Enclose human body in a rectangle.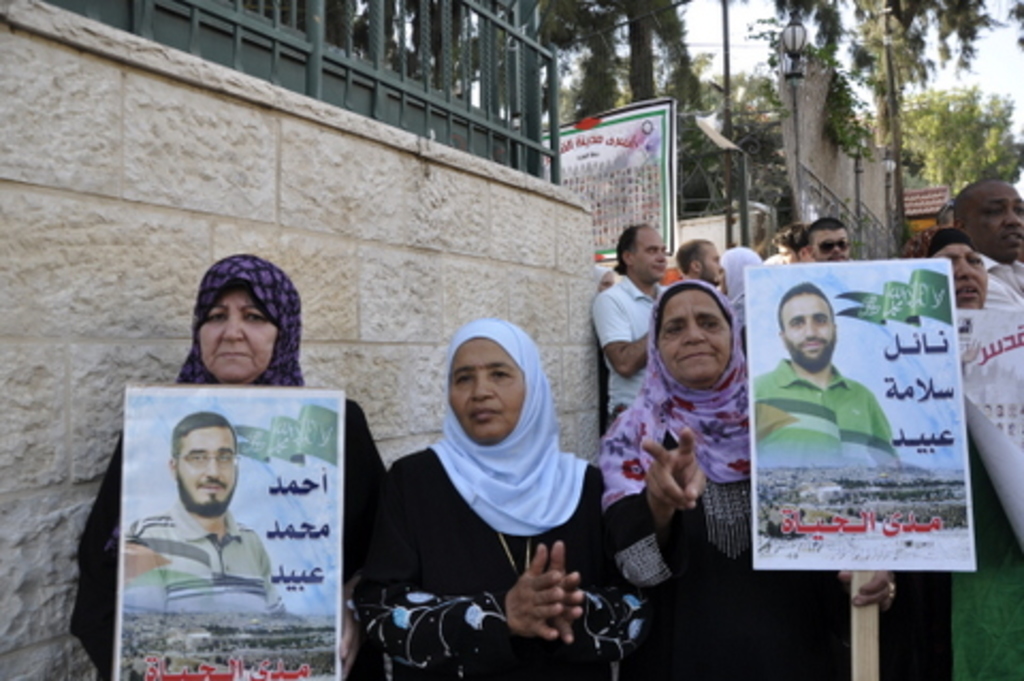
<region>66, 254, 380, 677</region>.
